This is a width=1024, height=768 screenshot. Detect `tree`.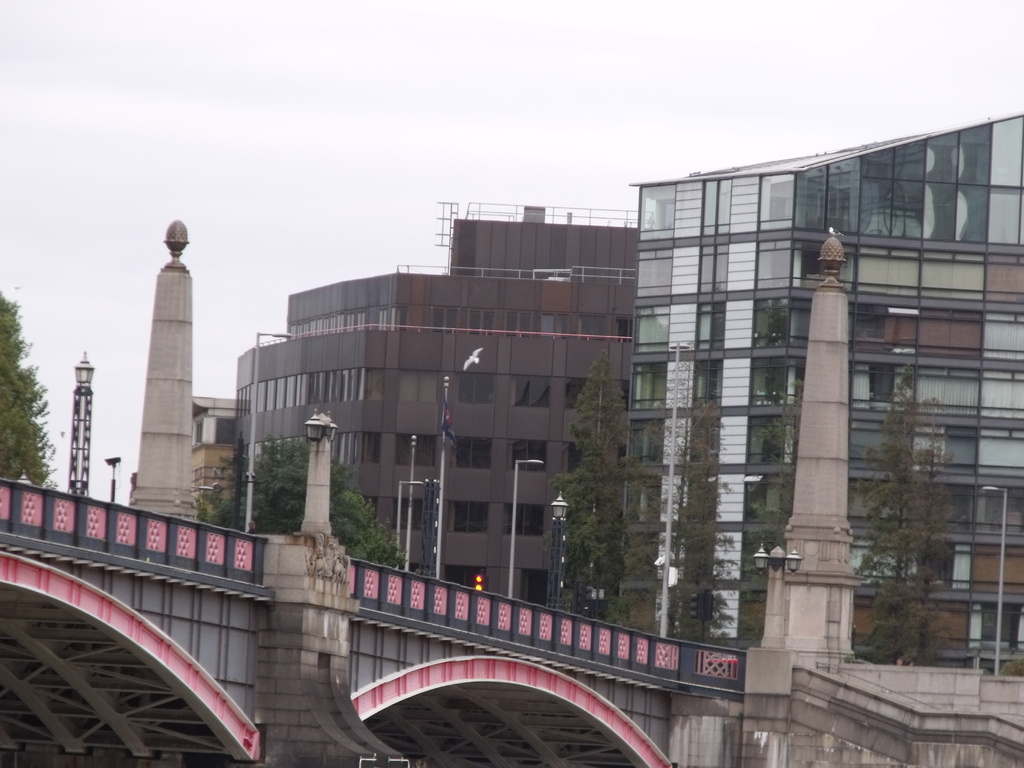
188:433:411:569.
